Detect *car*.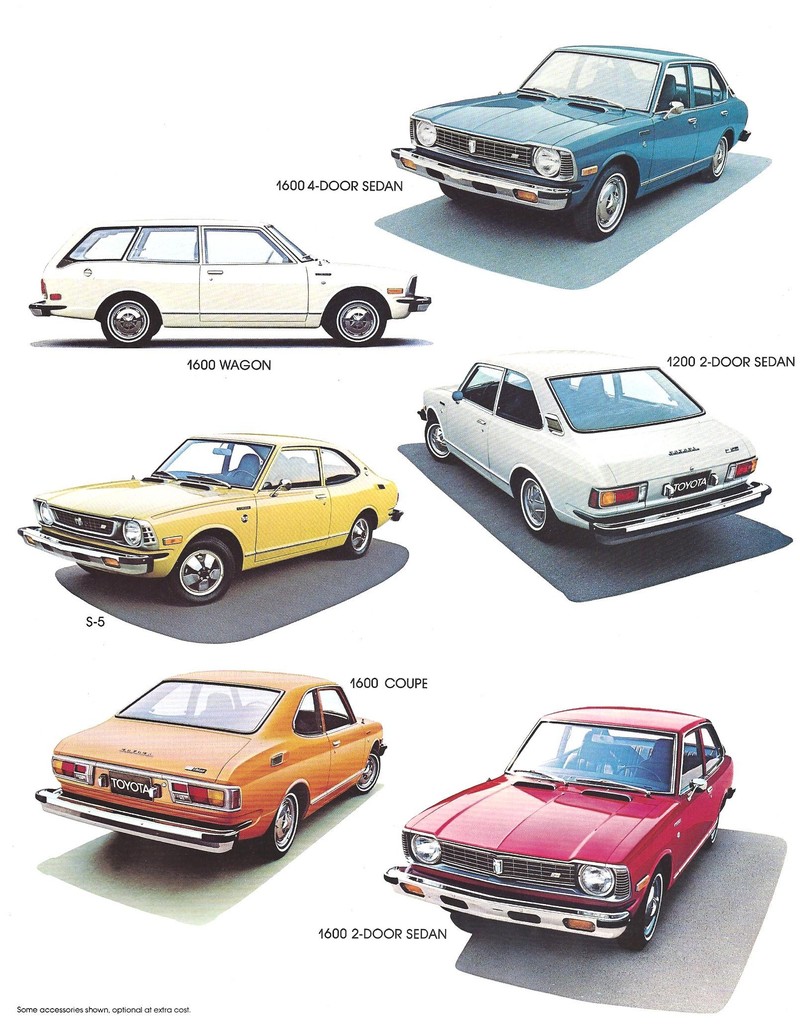
Detected at pyautogui.locateOnScreen(412, 350, 771, 547).
